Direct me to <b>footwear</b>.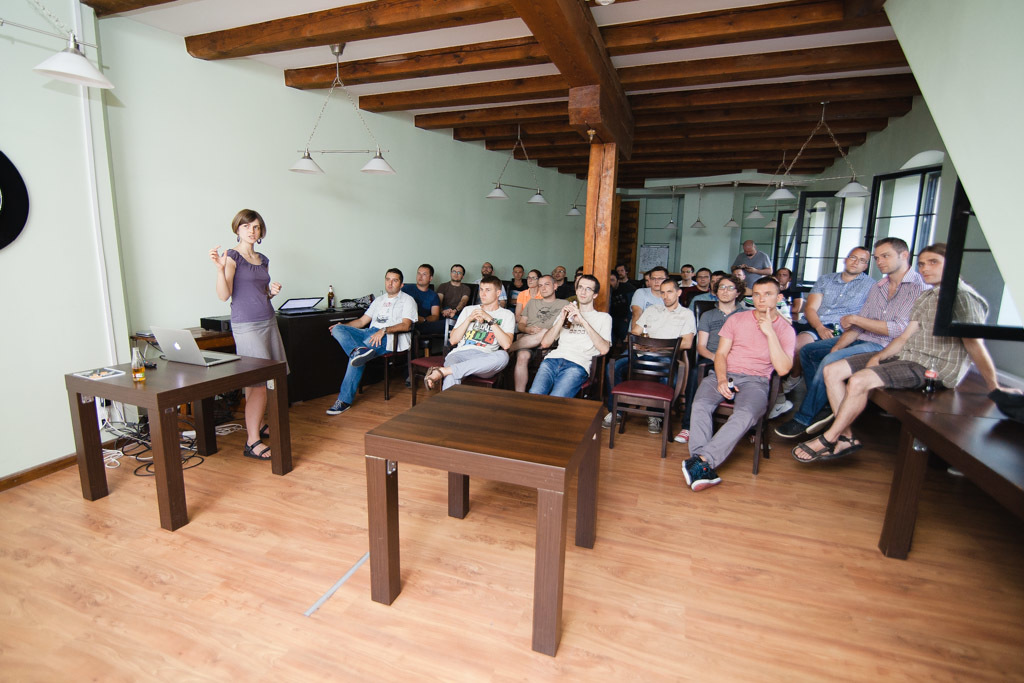
Direction: <box>789,433,837,463</box>.
